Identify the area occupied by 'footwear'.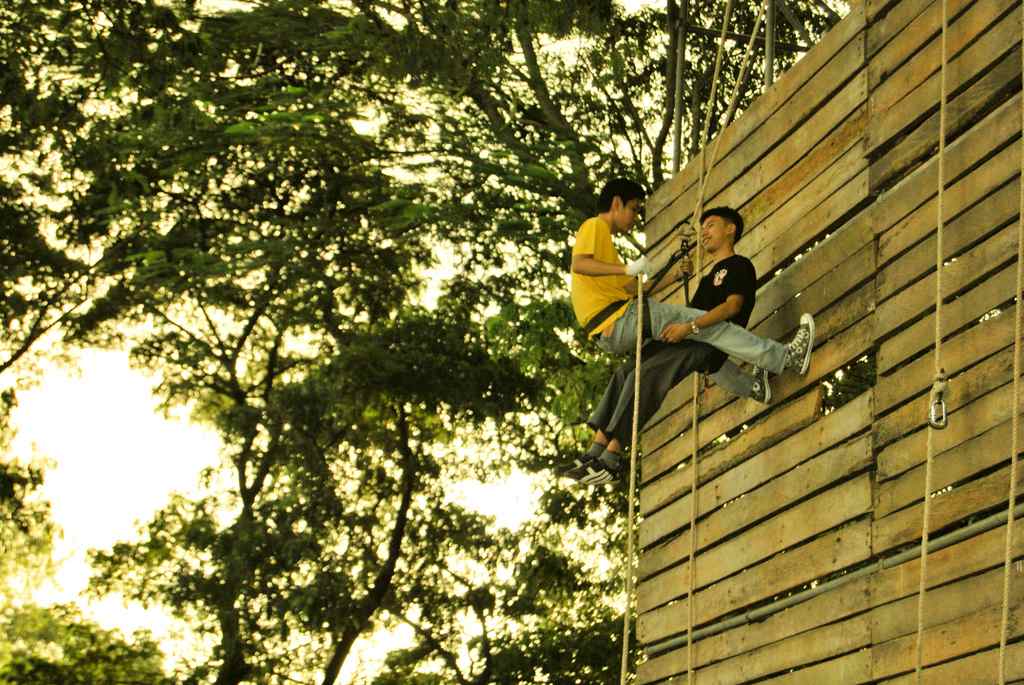
Area: region(749, 363, 772, 403).
